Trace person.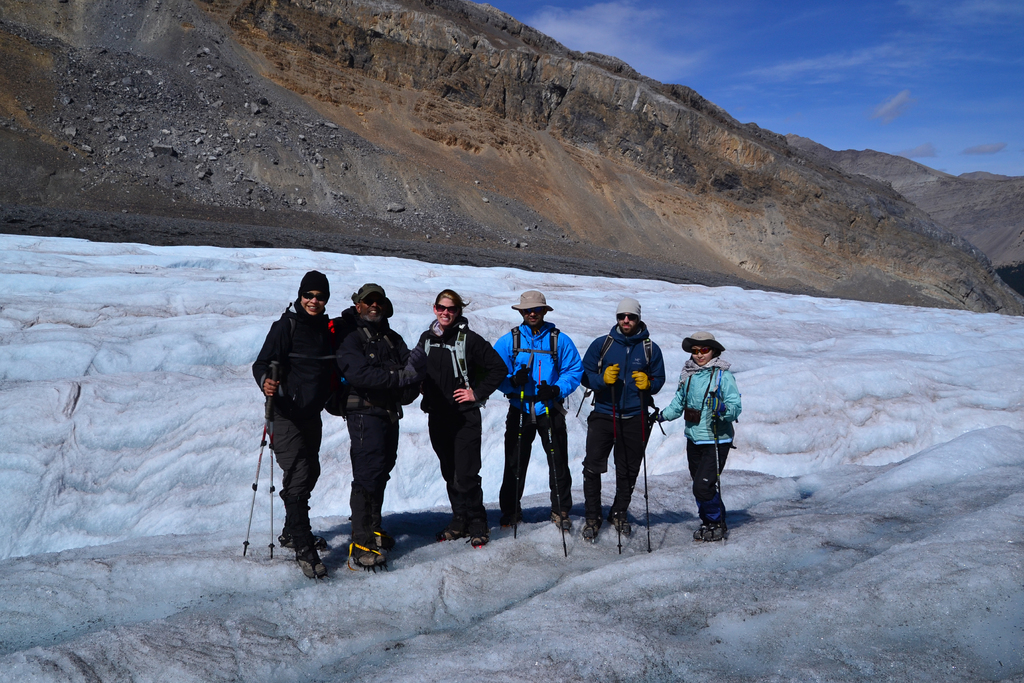
Traced to (left=651, top=322, right=753, bottom=539).
